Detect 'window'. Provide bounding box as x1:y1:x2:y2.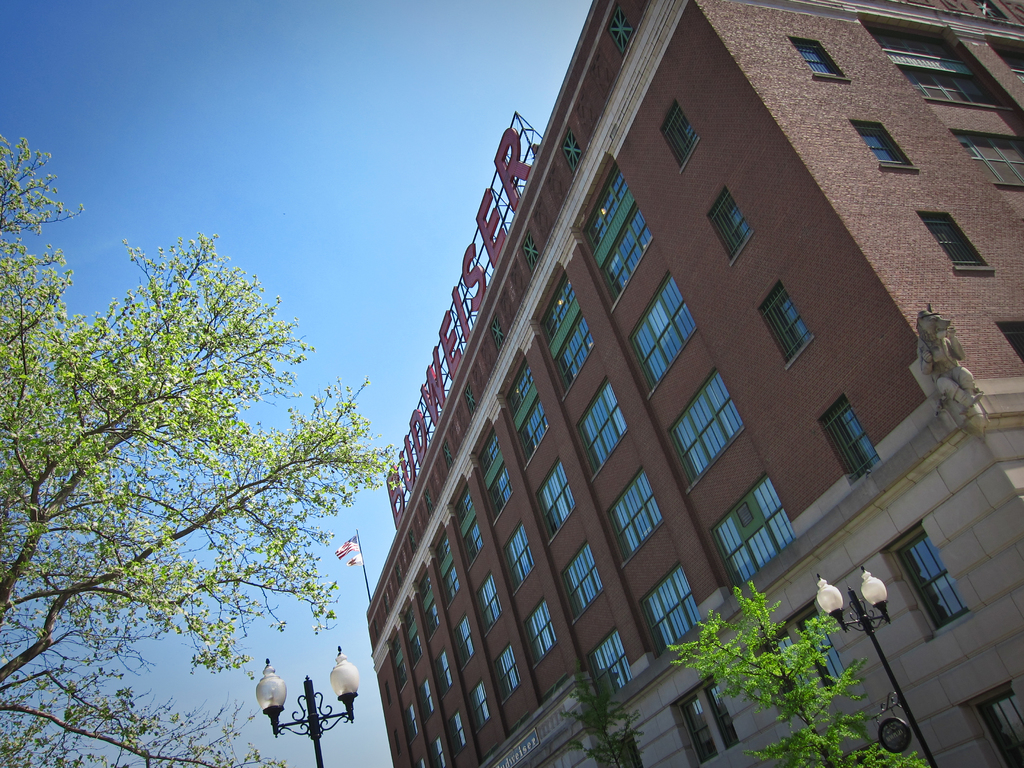
503:363:554:471.
